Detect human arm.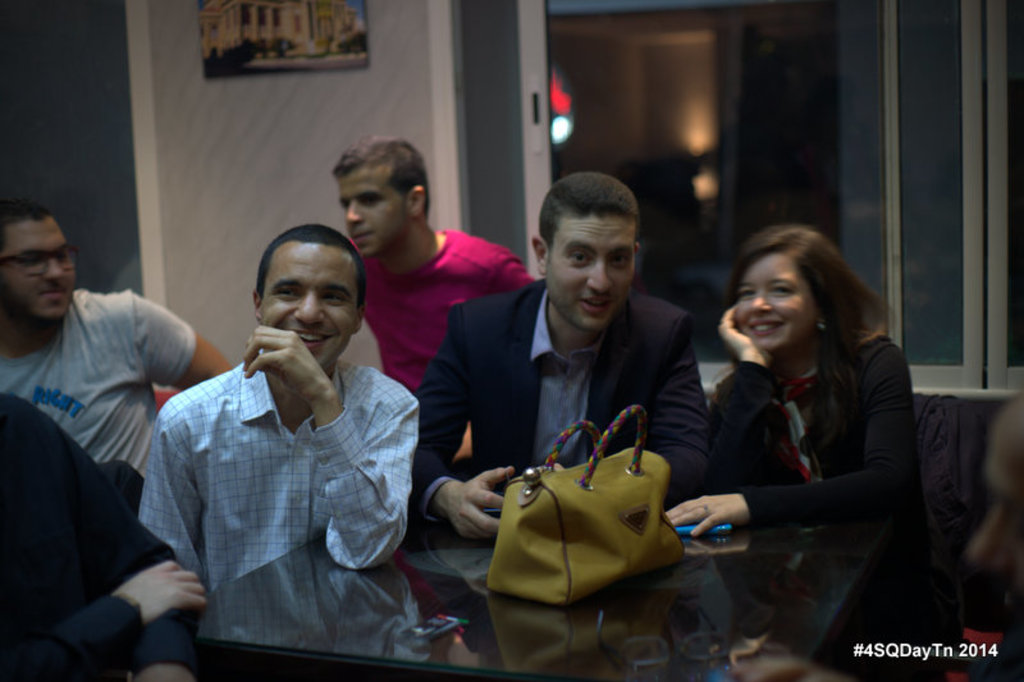
Detected at left=649, top=315, right=718, bottom=514.
